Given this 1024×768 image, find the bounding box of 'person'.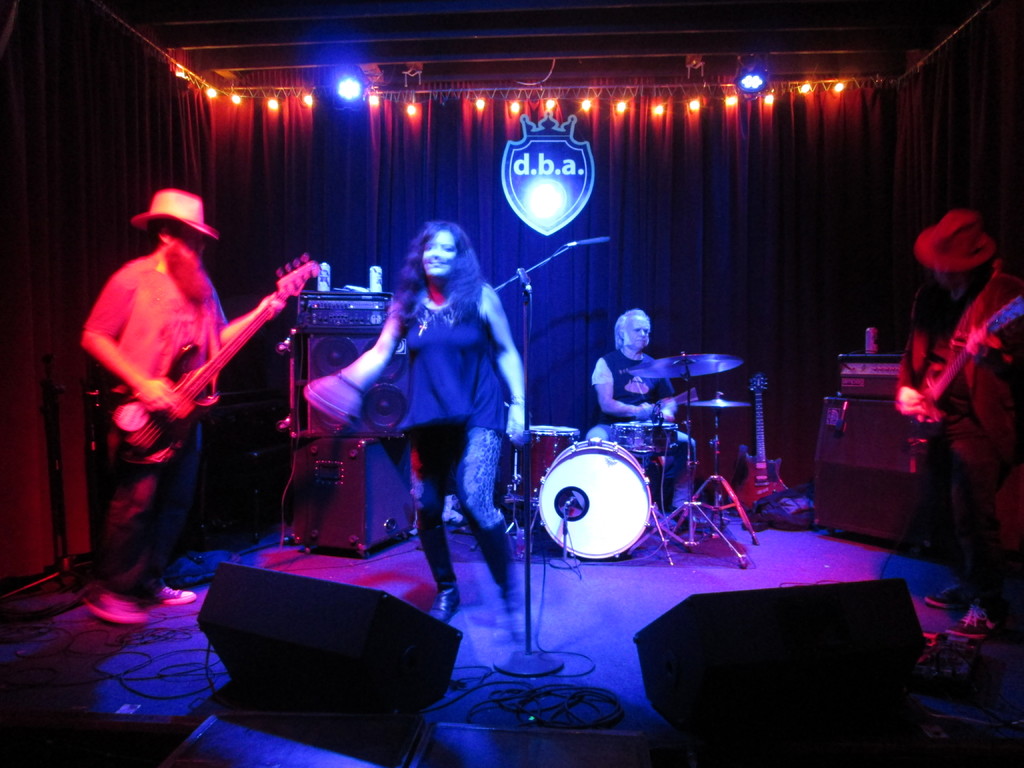
BBox(586, 305, 694, 506).
